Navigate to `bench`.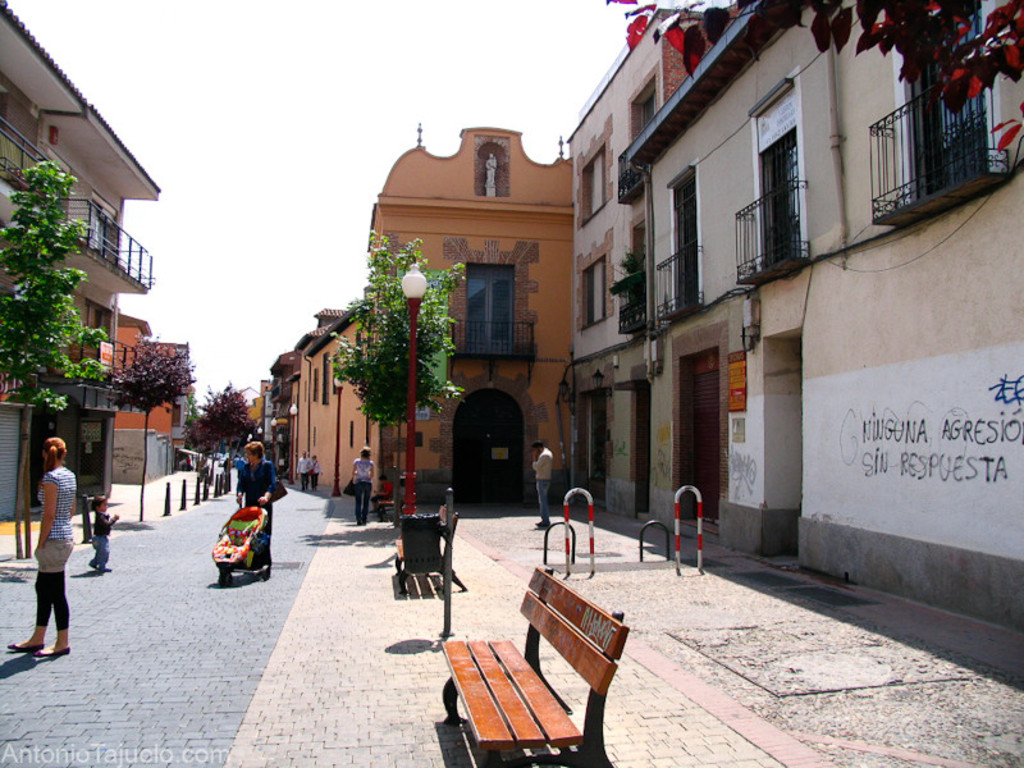
Navigation target: left=420, top=589, right=617, bottom=767.
